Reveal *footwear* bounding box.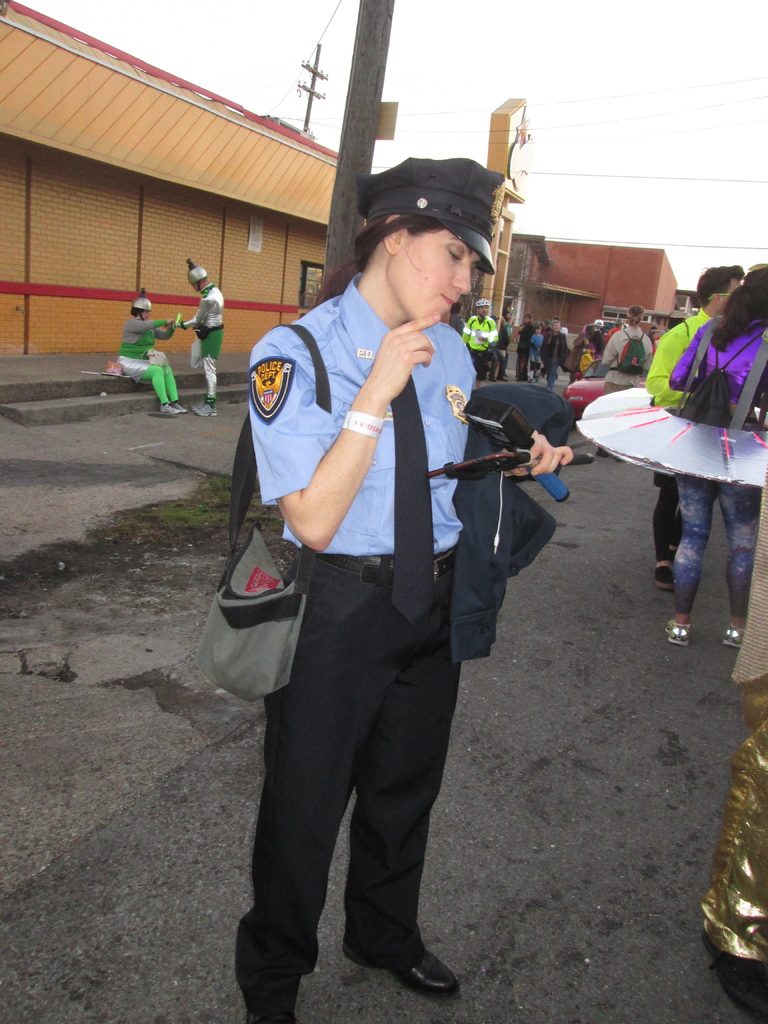
Revealed: region(662, 620, 693, 646).
